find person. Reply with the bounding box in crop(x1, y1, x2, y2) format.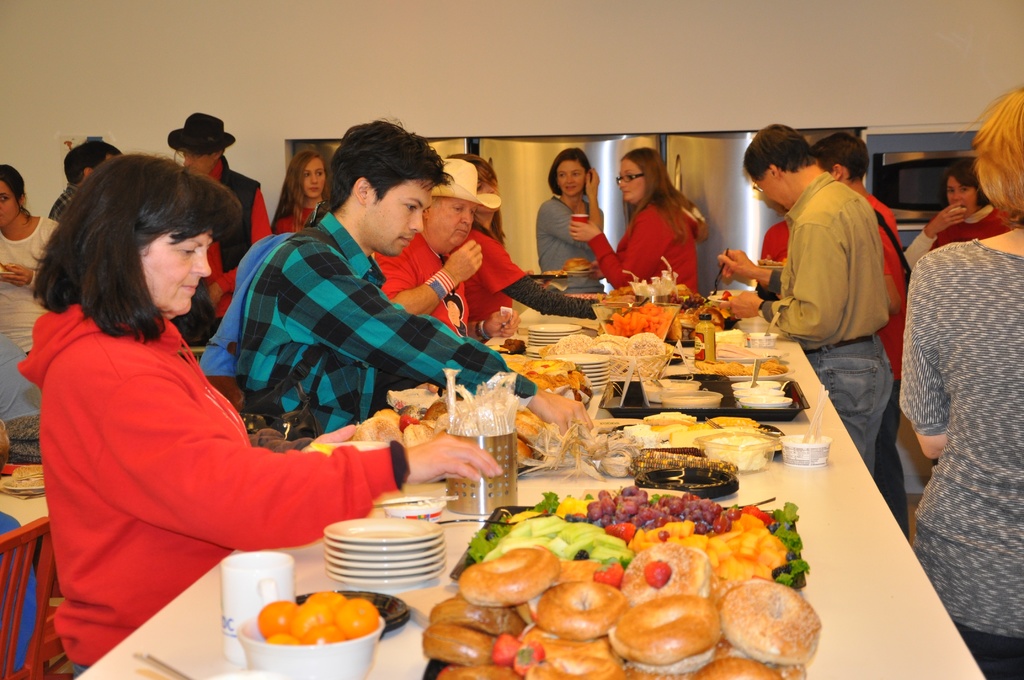
crop(270, 147, 335, 238).
